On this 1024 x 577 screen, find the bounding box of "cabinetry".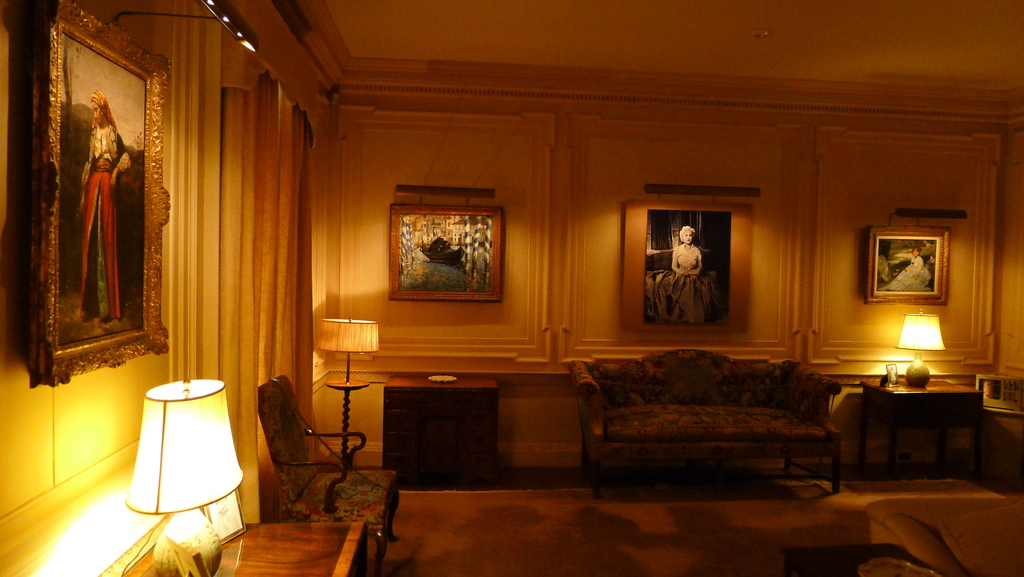
Bounding box: 381,375,497,488.
